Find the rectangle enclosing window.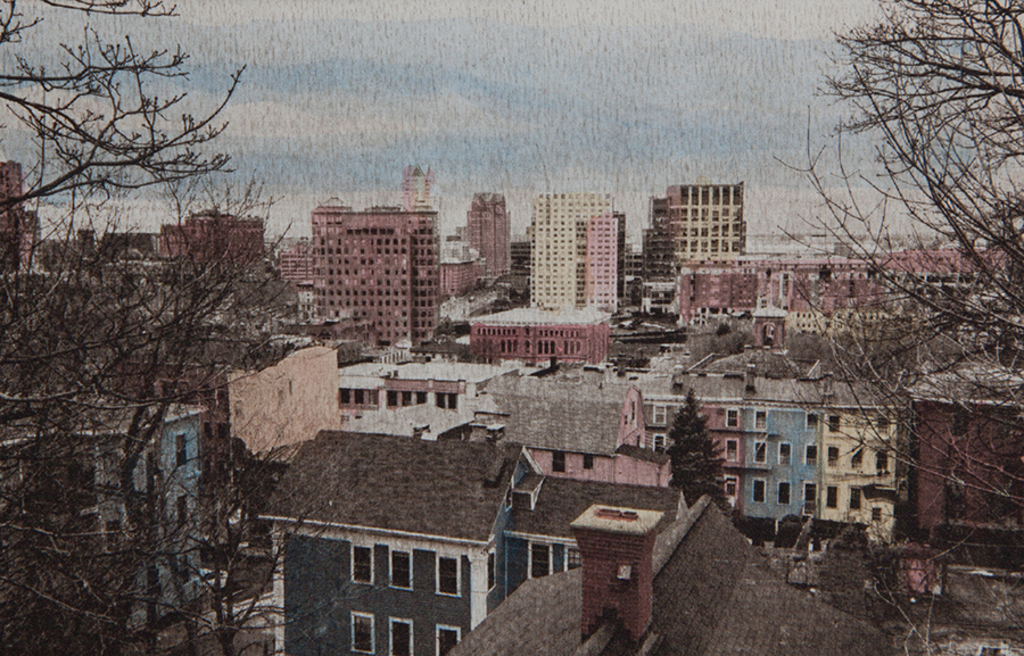
(806,410,817,429).
